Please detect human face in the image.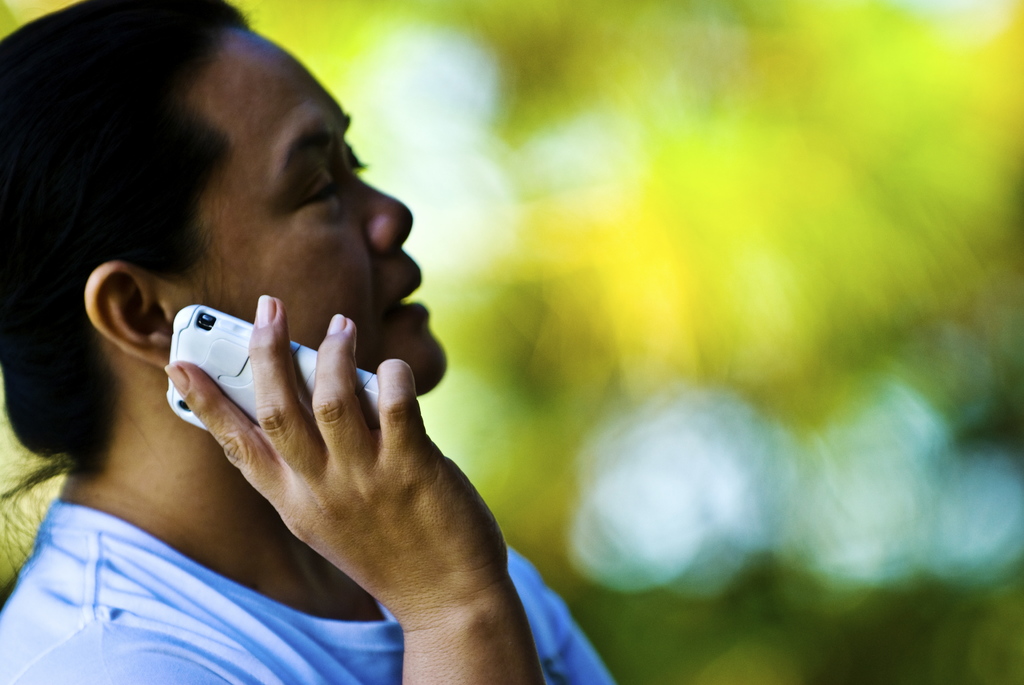
[188,21,450,399].
